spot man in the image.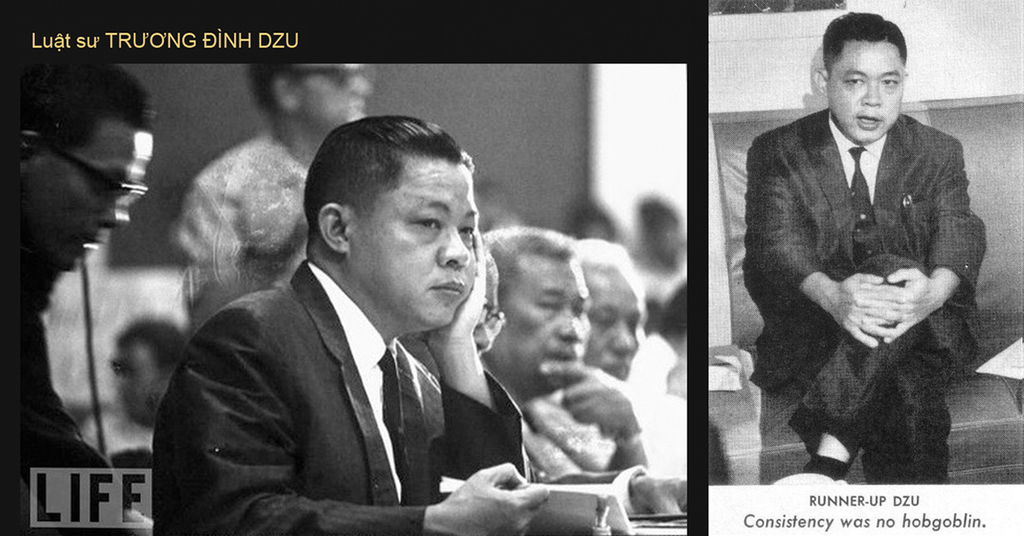
man found at rect(3, 60, 159, 535).
